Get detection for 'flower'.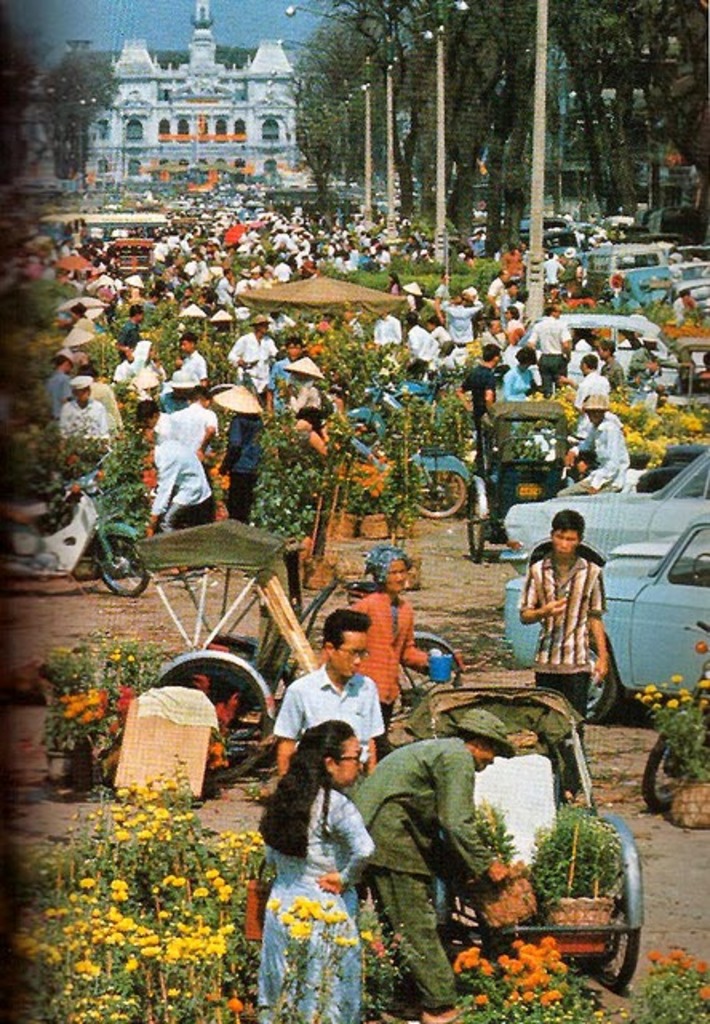
Detection: [453, 950, 483, 966].
